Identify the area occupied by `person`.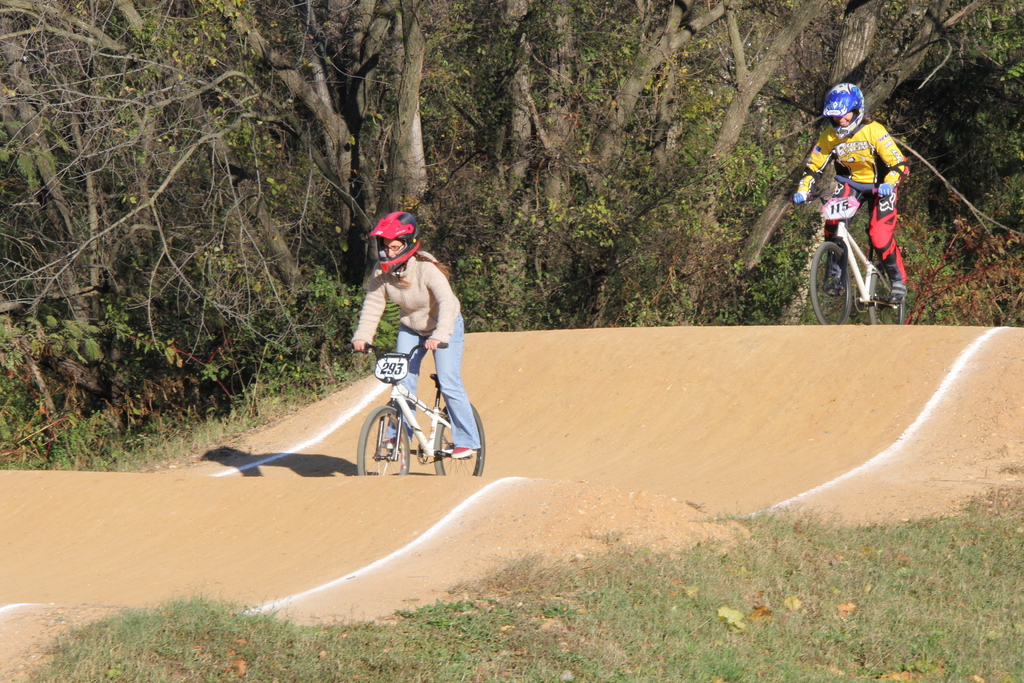
Area: <region>788, 83, 910, 304</region>.
